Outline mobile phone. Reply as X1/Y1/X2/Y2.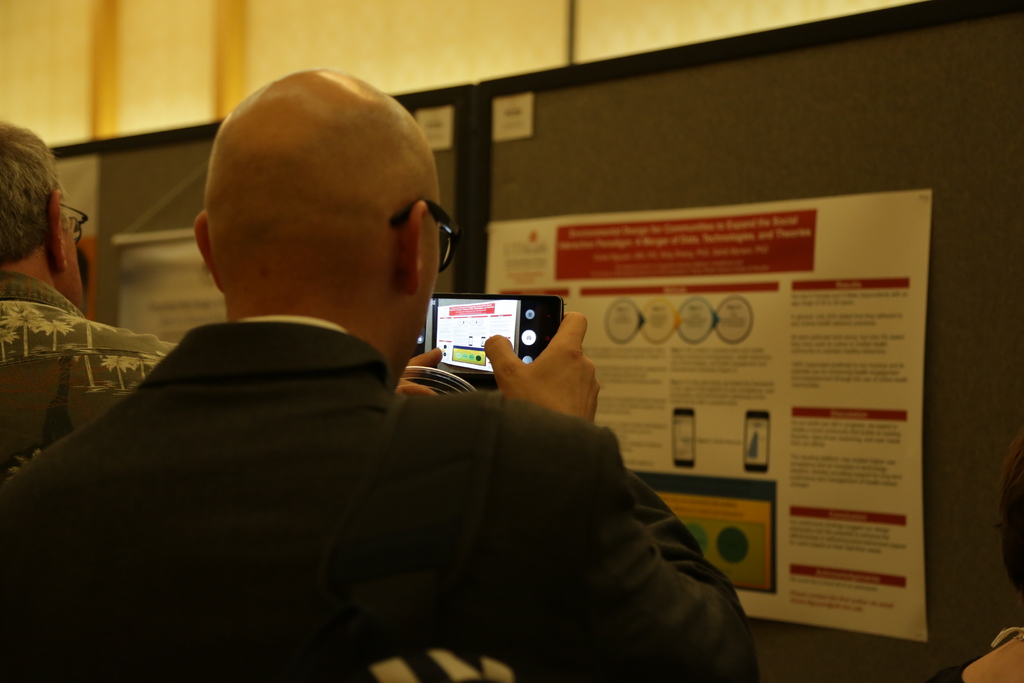
671/407/698/468.
